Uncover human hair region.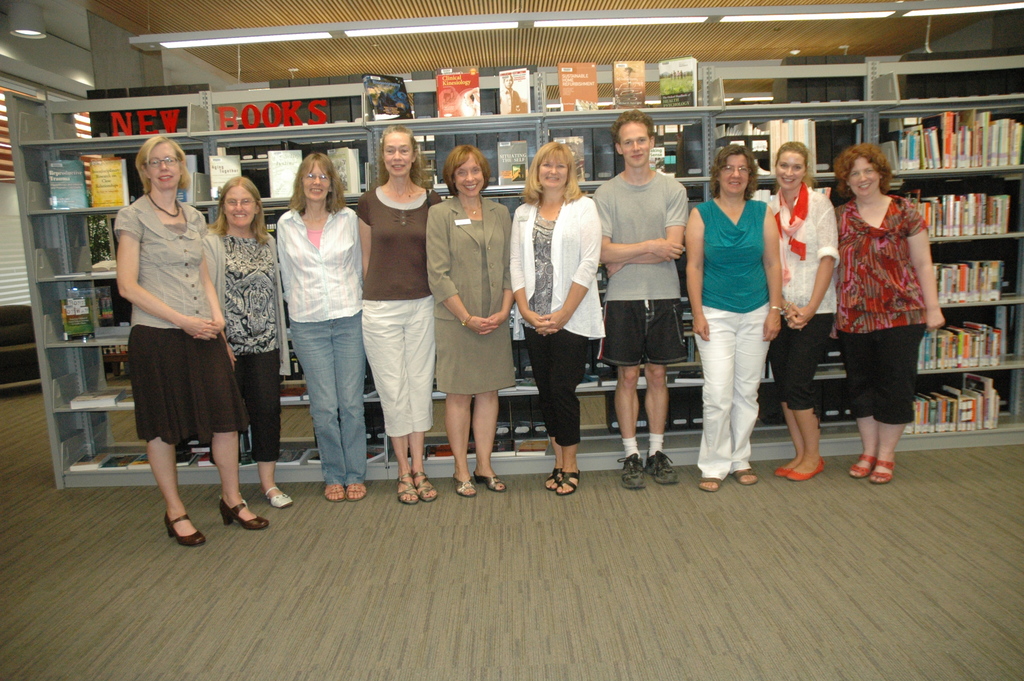
Uncovered: 778, 141, 806, 171.
